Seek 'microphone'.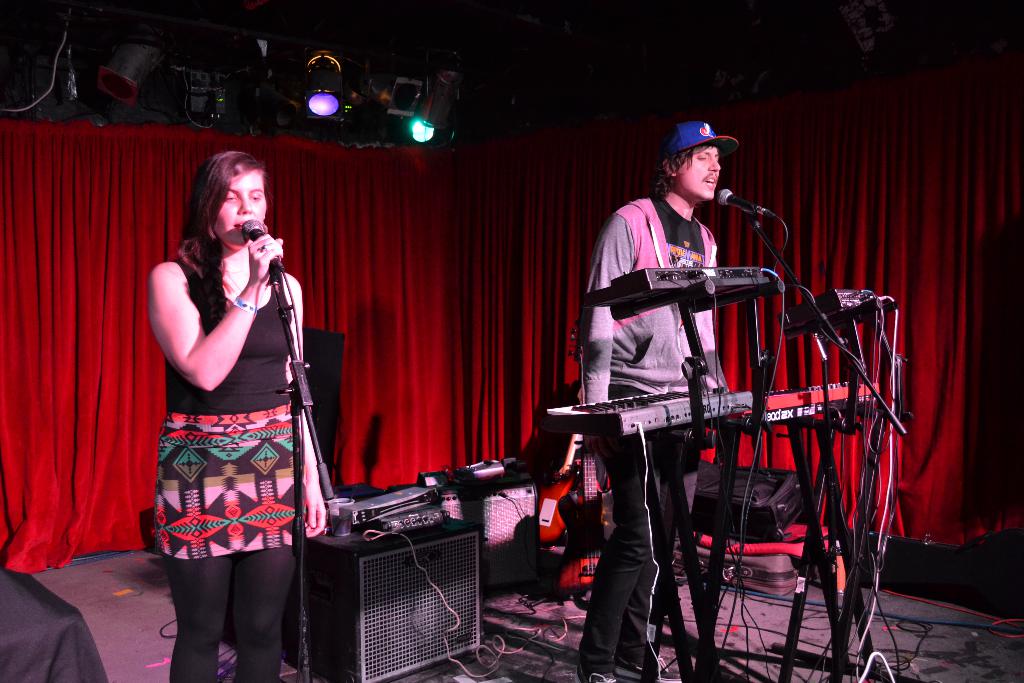
l=234, t=215, r=285, b=288.
